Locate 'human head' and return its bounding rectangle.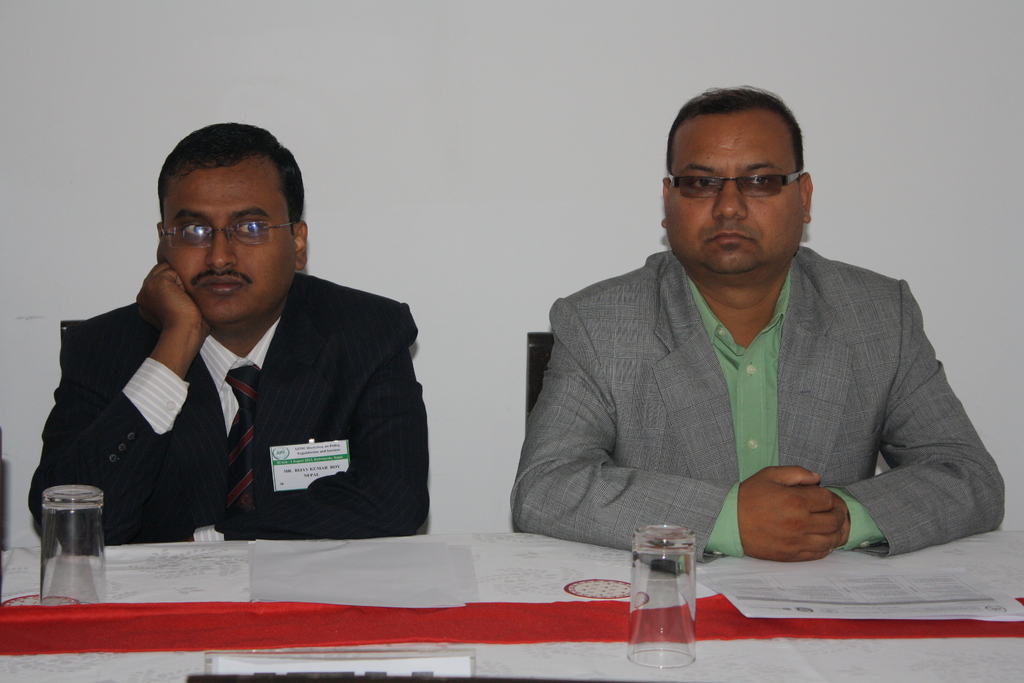
box(154, 120, 311, 341).
